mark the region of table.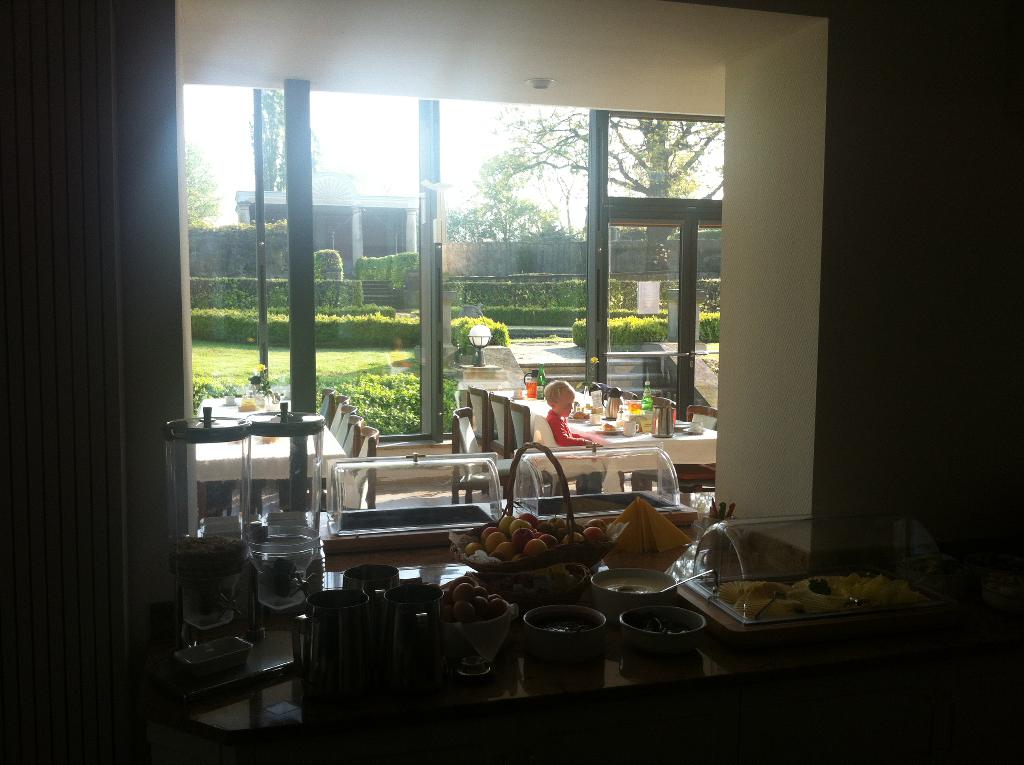
Region: [left=485, top=387, right=718, bottom=491].
